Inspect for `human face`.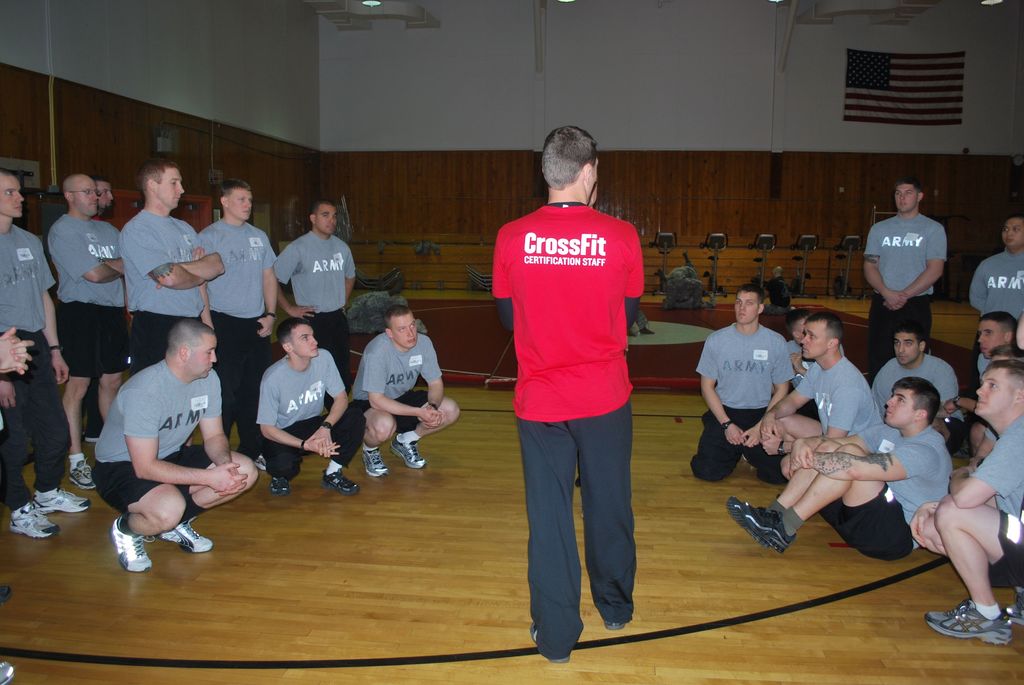
Inspection: locate(95, 185, 114, 200).
